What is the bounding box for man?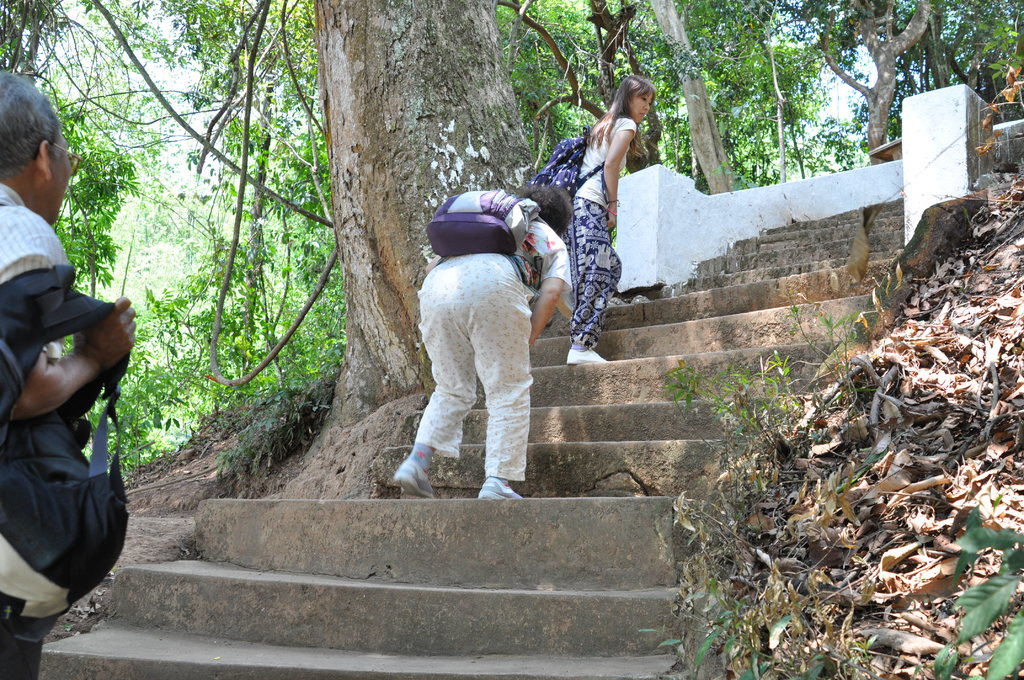
l=0, t=64, r=140, b=679.
